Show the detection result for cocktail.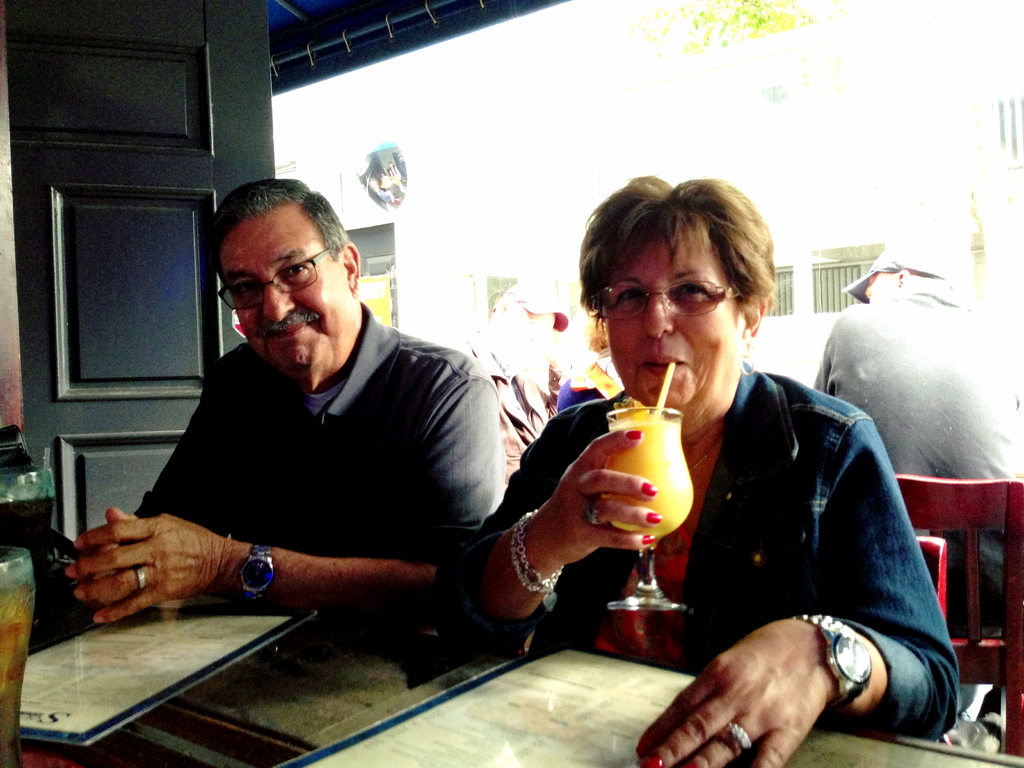
0,540,31,767.
